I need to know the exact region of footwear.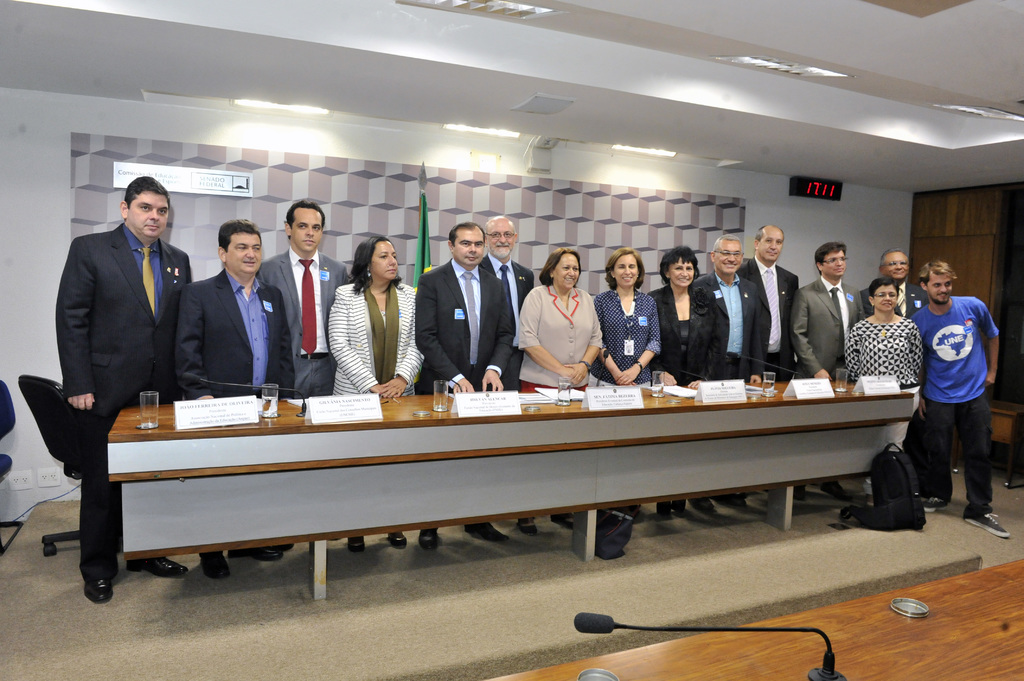
Region: bbox=[553, 513, 573, 528].
